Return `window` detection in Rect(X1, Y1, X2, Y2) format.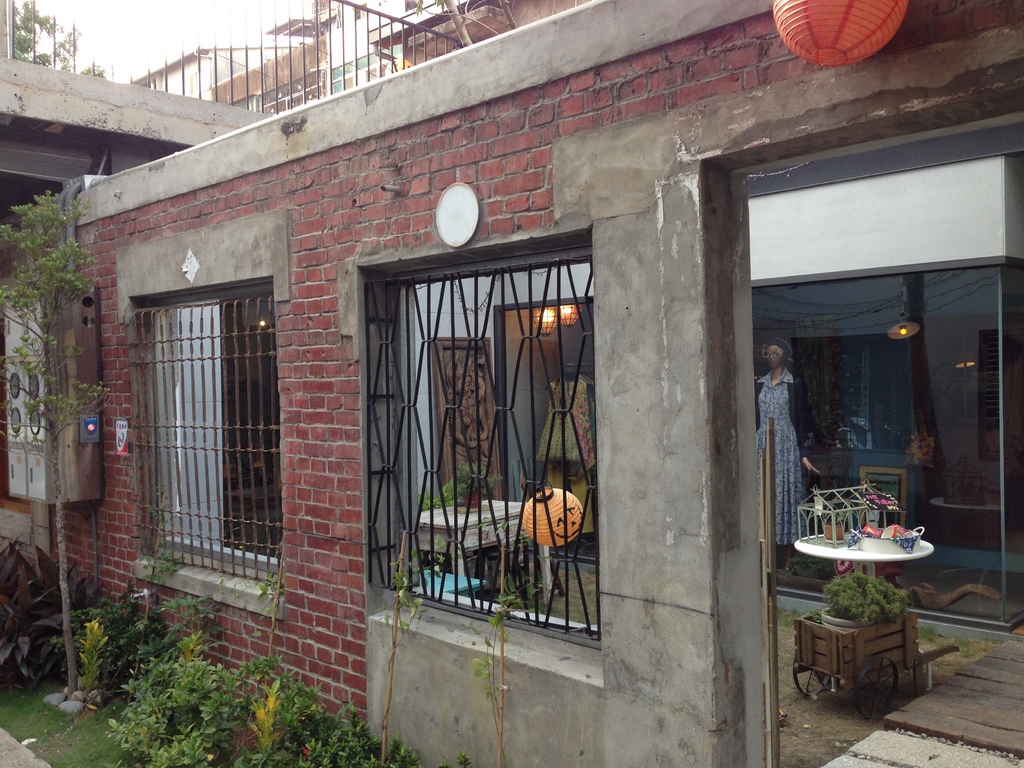
Rect(137, 294, 281, 585).
